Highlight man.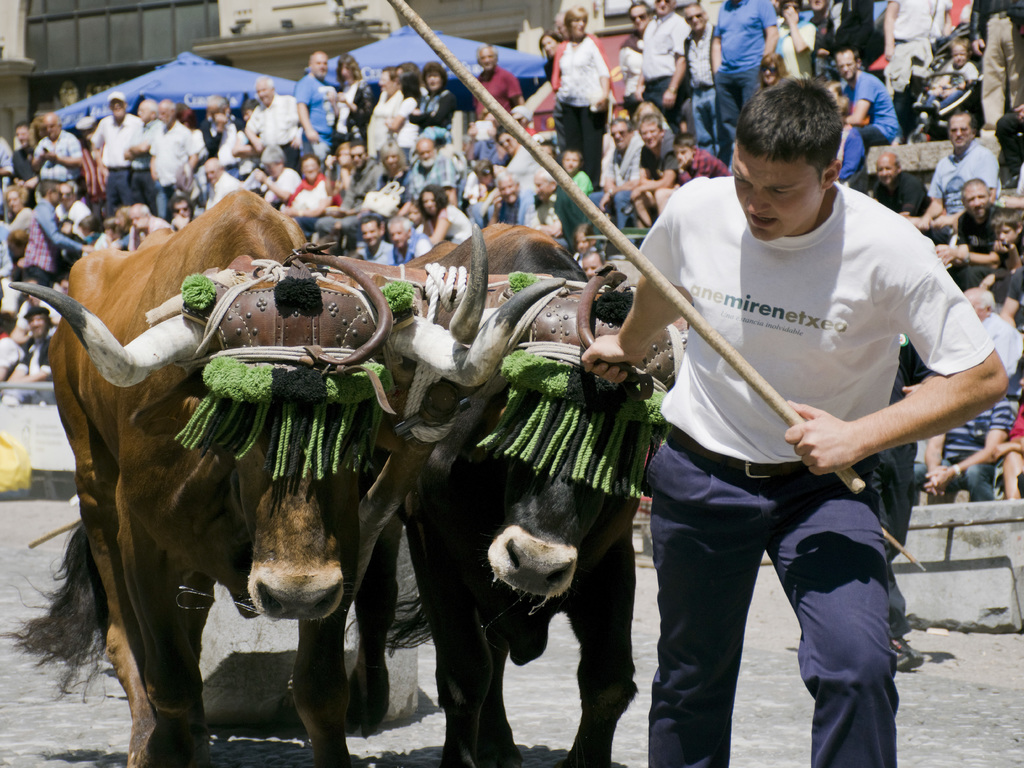
Highlighted region: {"x1": 616, "y1": 0, "x2": 655, "y2": 107}.
